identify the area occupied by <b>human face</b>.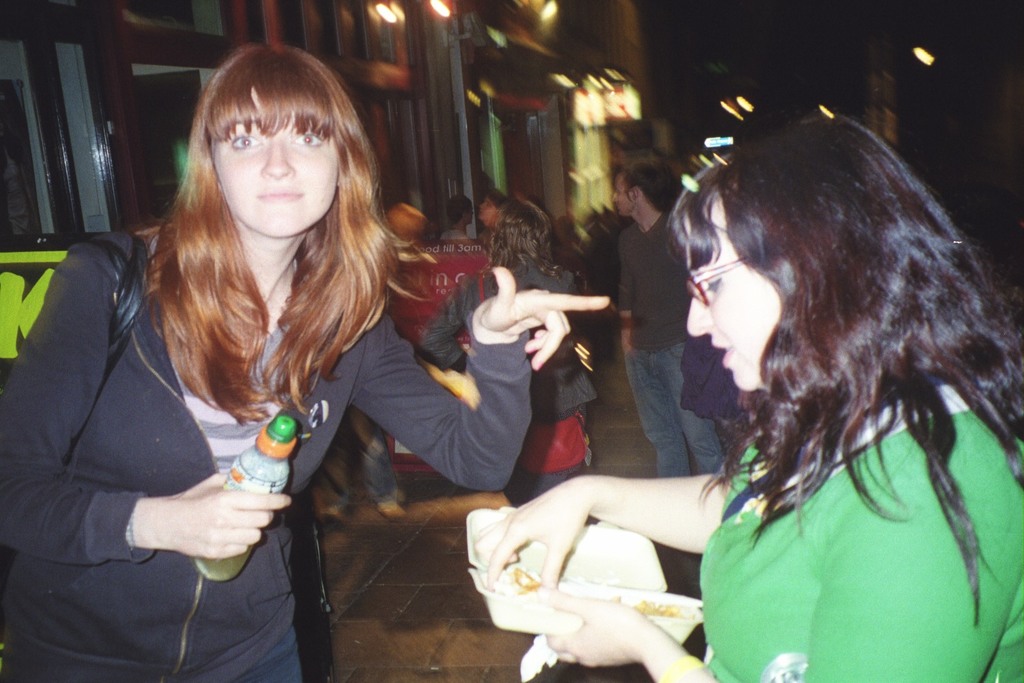
Area: (220, 113, 331, 235).
